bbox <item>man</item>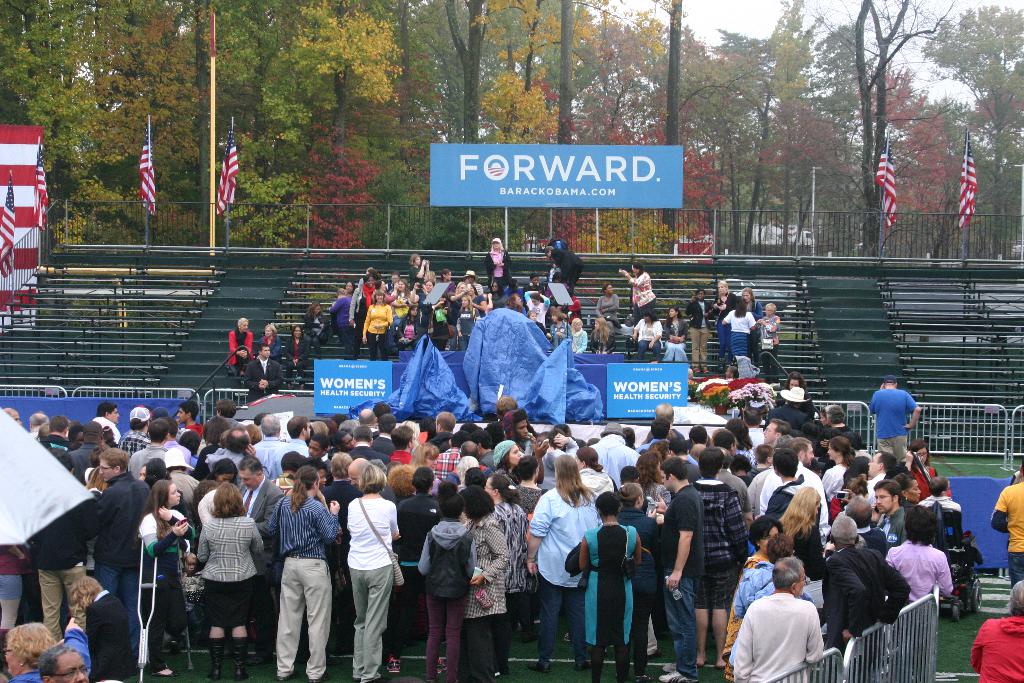
343 422 383 468
